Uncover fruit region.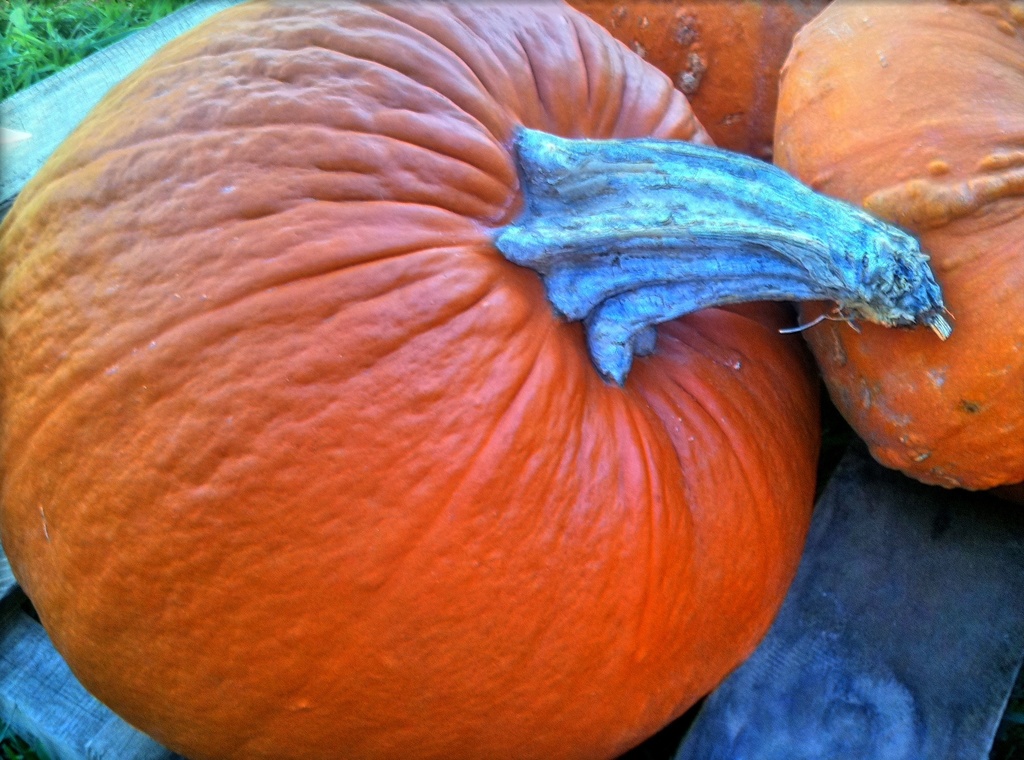
Uncovered: <region>563, 0, 825, 161</region>.
